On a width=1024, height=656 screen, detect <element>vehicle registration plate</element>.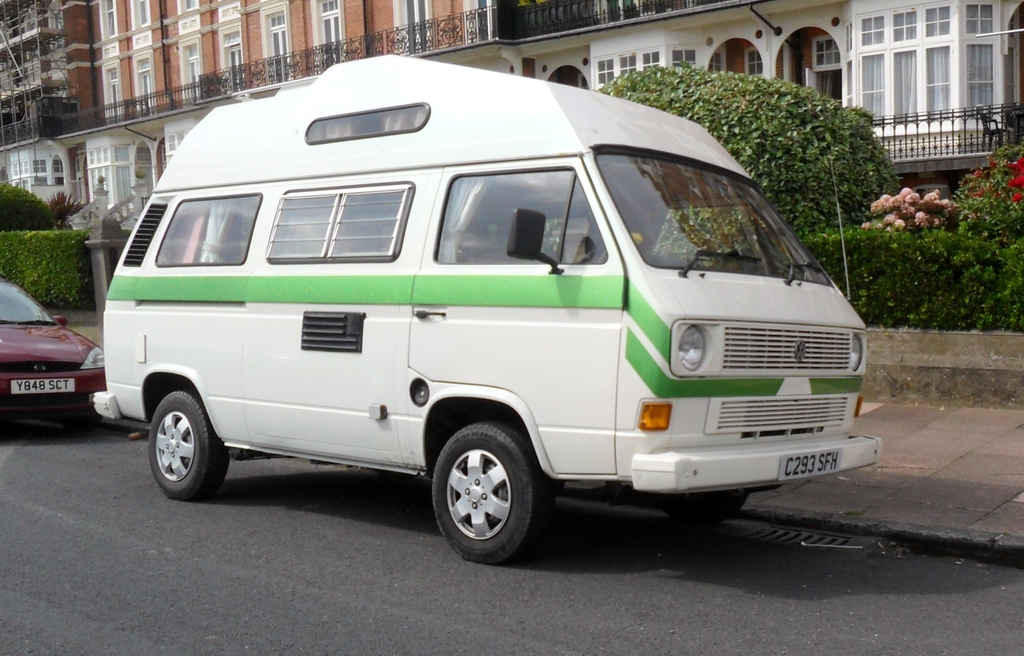
locate(10, 381, 74, 396).
